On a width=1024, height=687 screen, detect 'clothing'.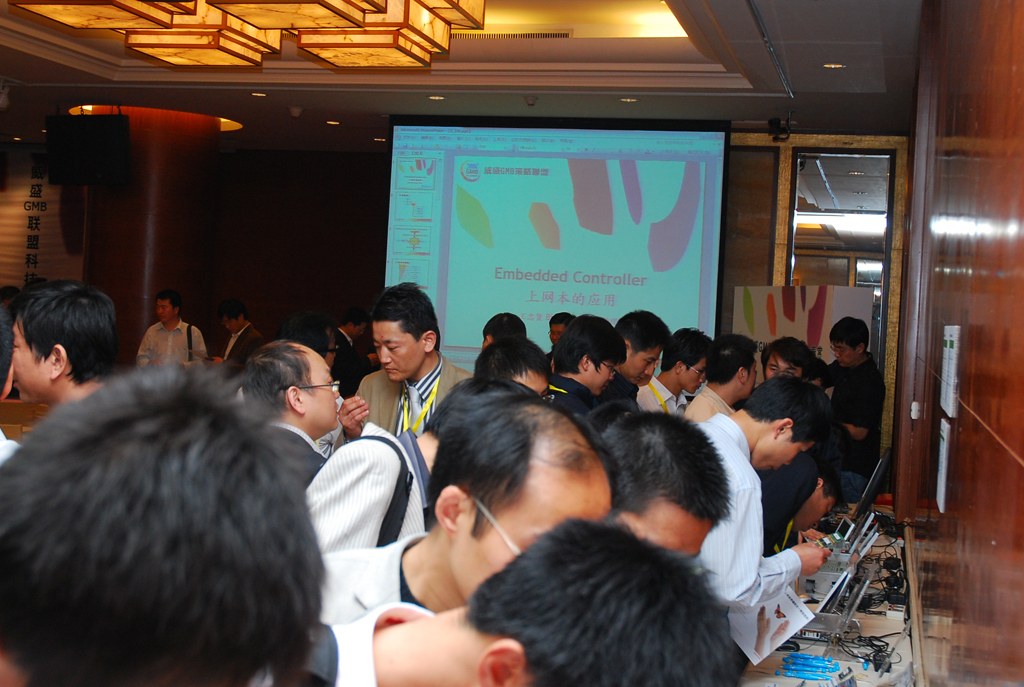
0:416:15:460.
